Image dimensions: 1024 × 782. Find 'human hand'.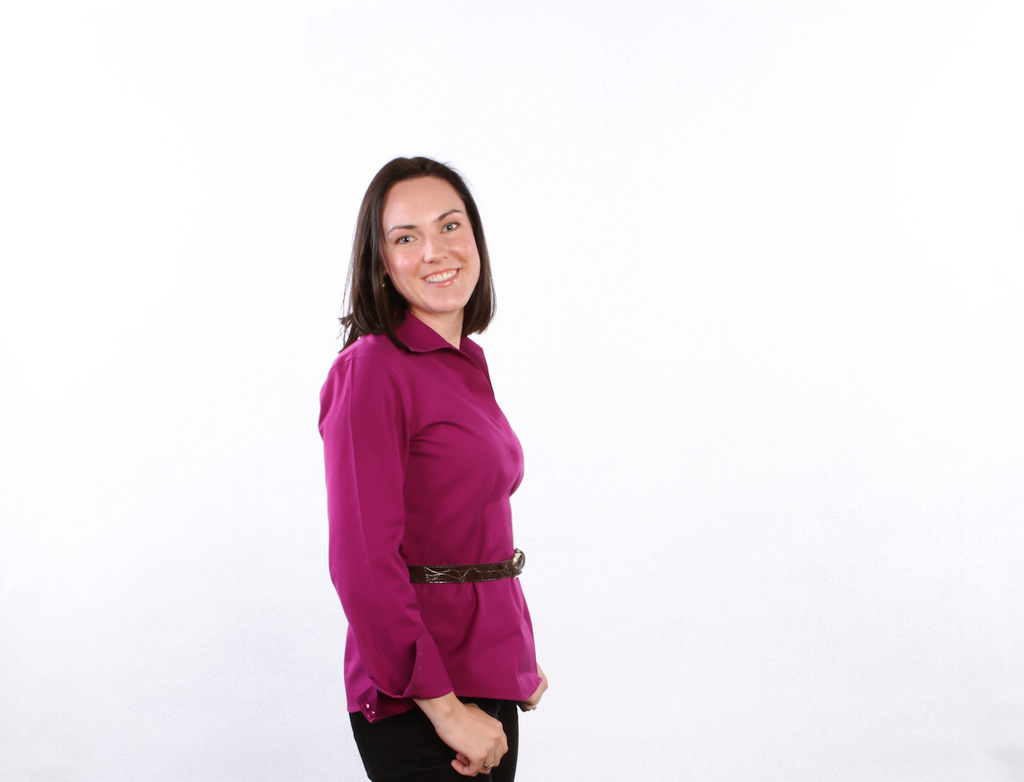
451 701 514 778.
